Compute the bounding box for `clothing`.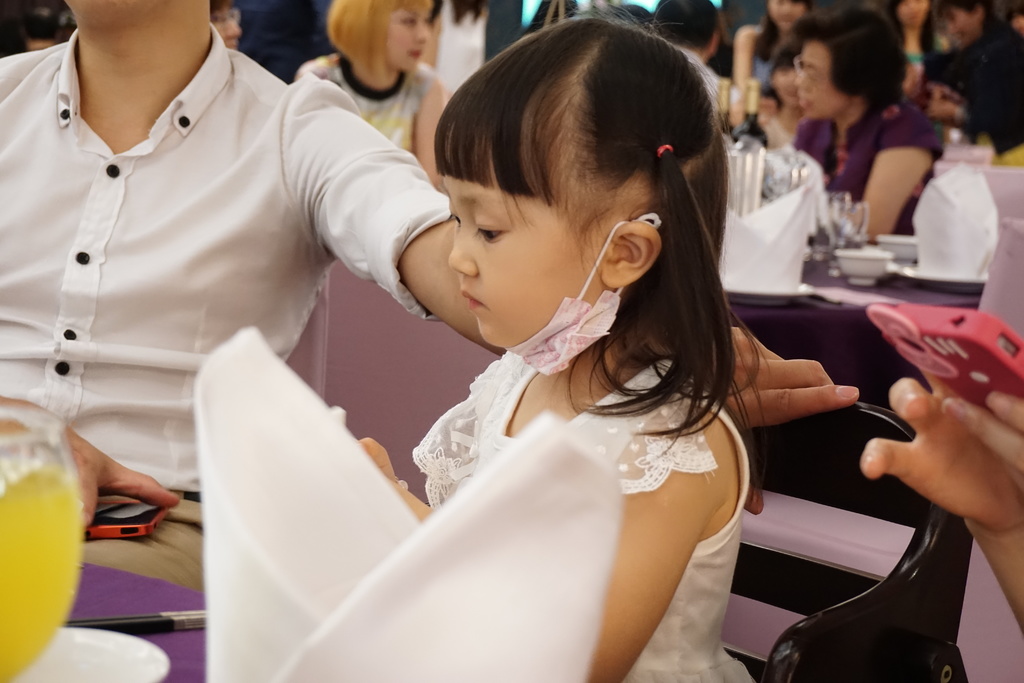
[x1=0, y1=29, x2=465, y2=620].
